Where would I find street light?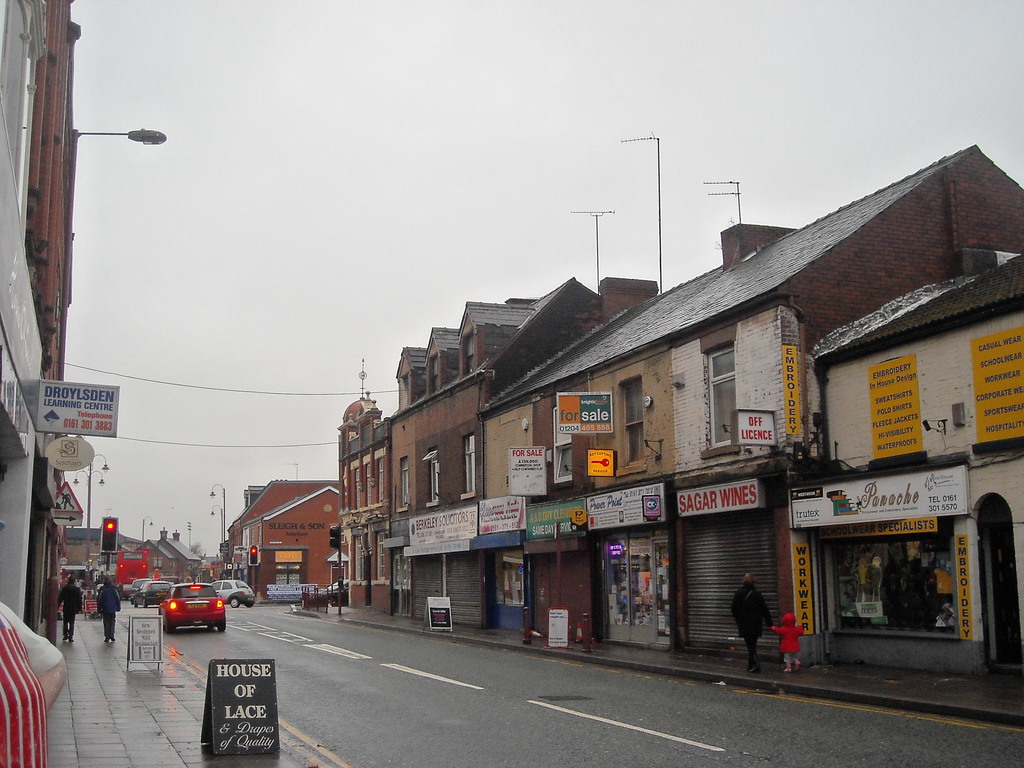
At region(68, 449, 112, 572).
